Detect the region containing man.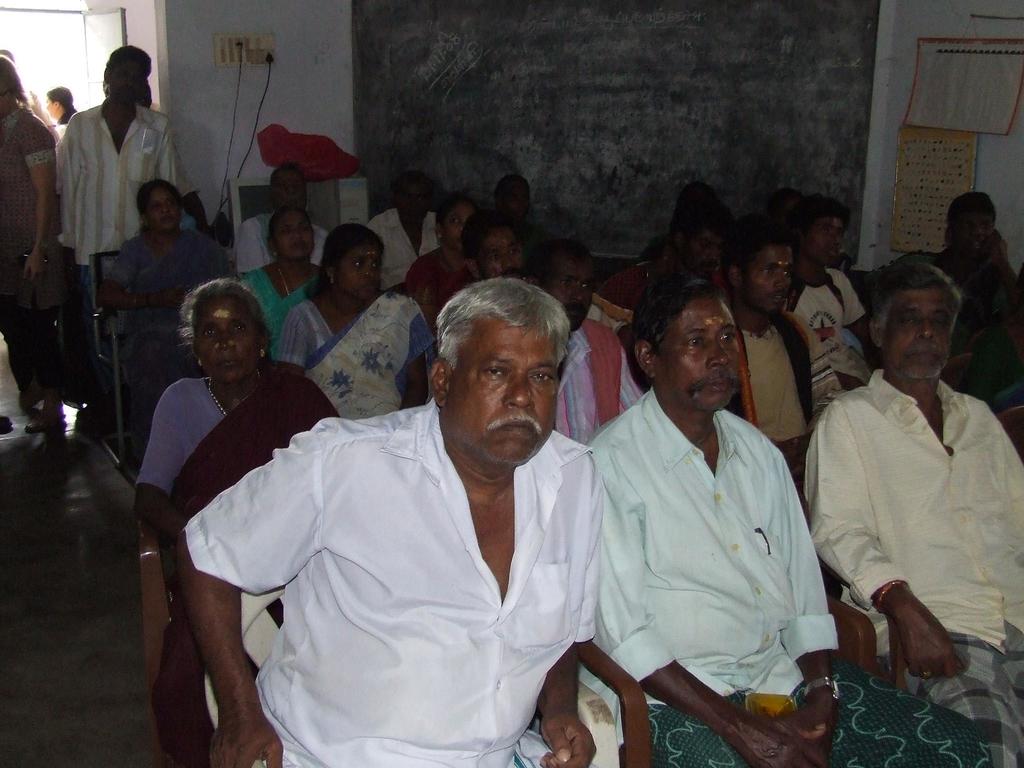
584:278:996:767.
